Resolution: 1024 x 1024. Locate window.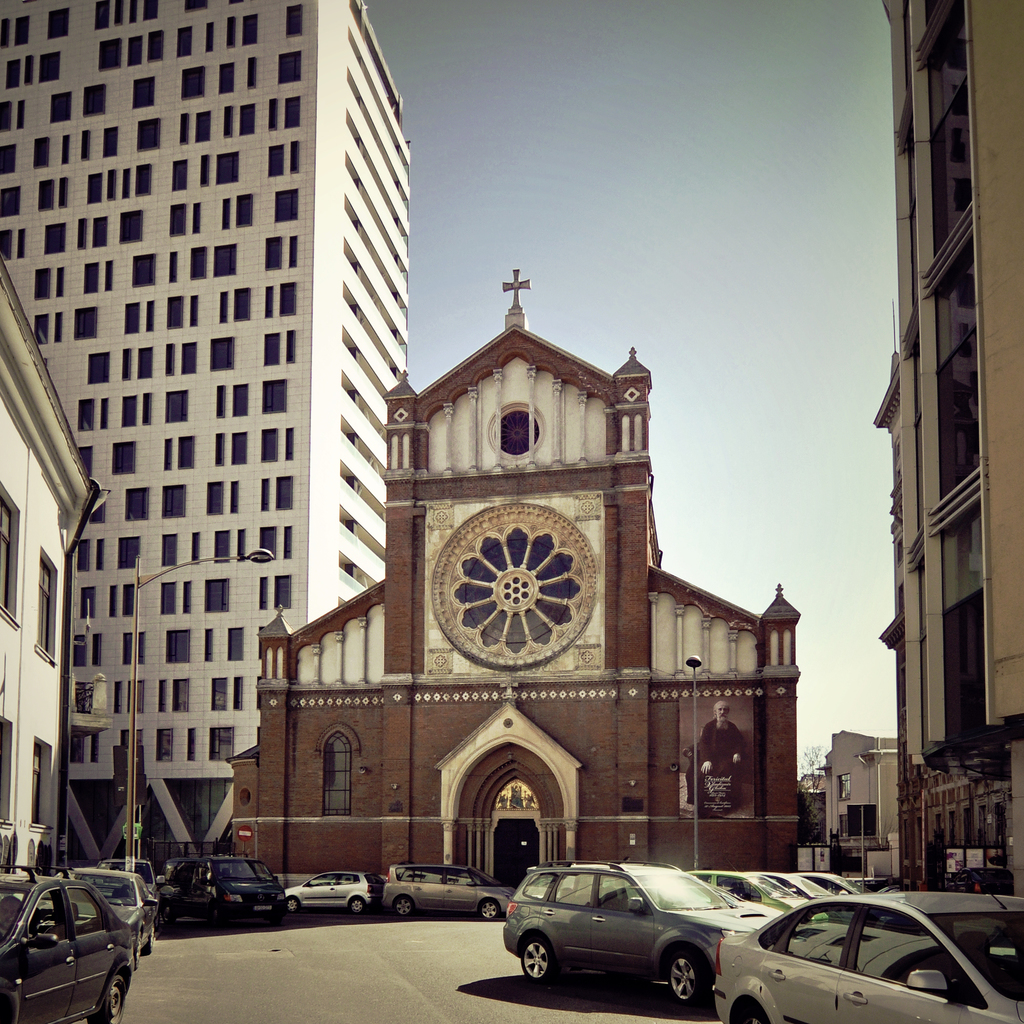
l=842, t=776, r=851, b=796.
